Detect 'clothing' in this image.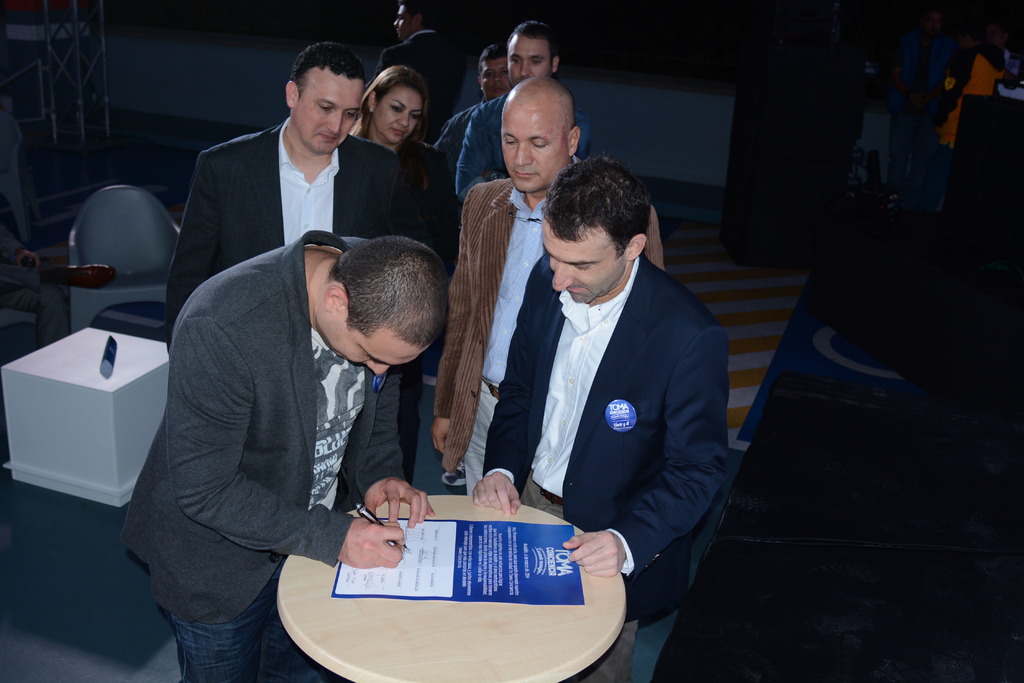
Detection: detection(166, 117, 397, 506).
